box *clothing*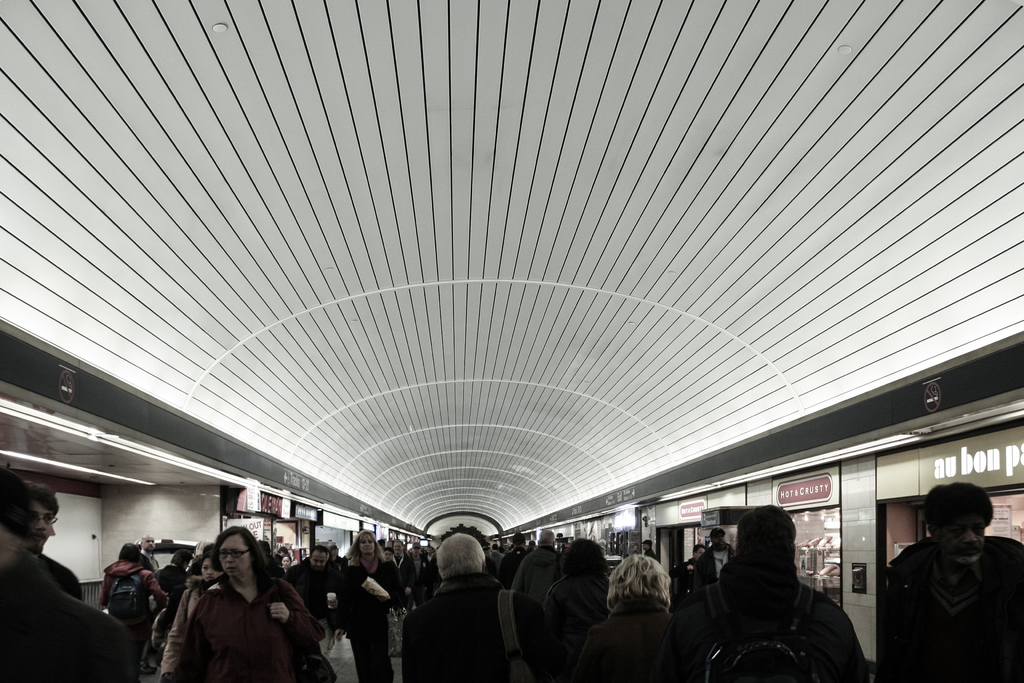
(x1=885, y1=493, x2=1021, y2=677)
